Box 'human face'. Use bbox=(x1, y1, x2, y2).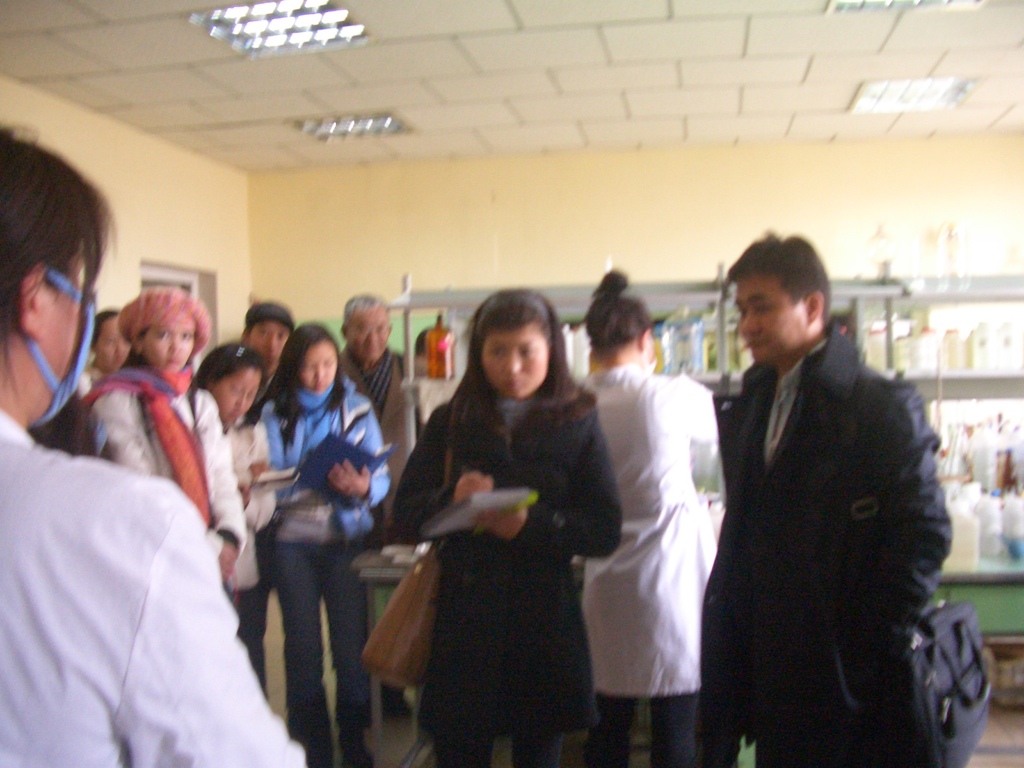
bbox=(346, 308, 390, 360).
